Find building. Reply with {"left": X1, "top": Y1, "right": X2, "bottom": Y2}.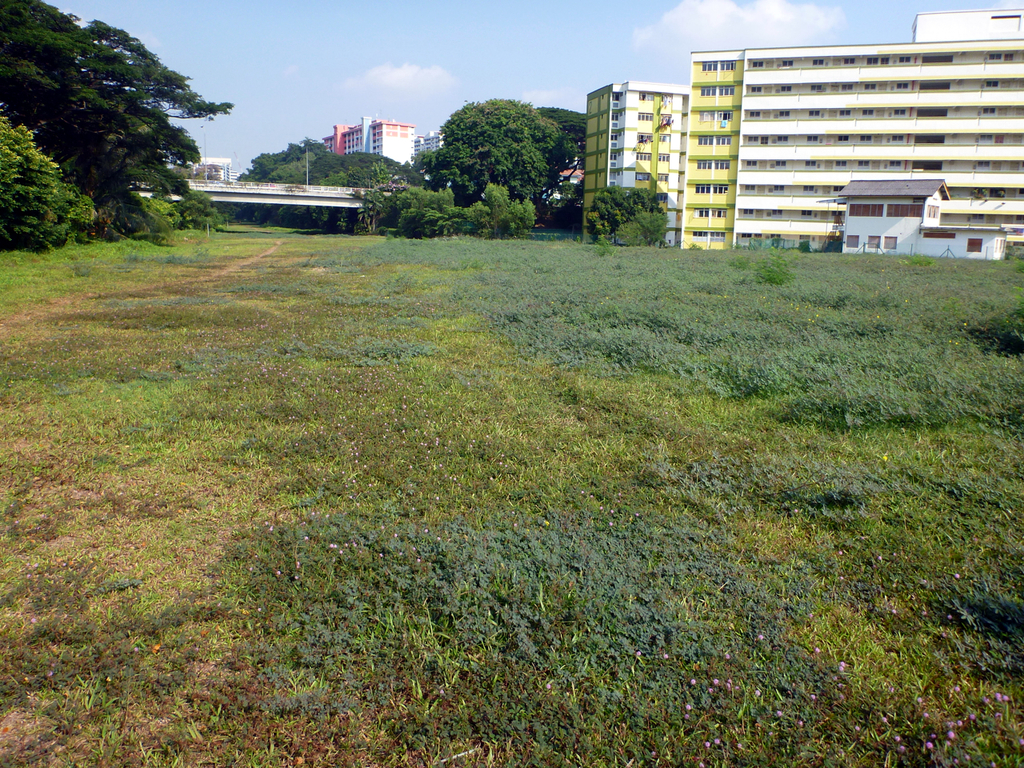
{"left": 166, "top": 158, "right": 238, "bottom": 188}.
